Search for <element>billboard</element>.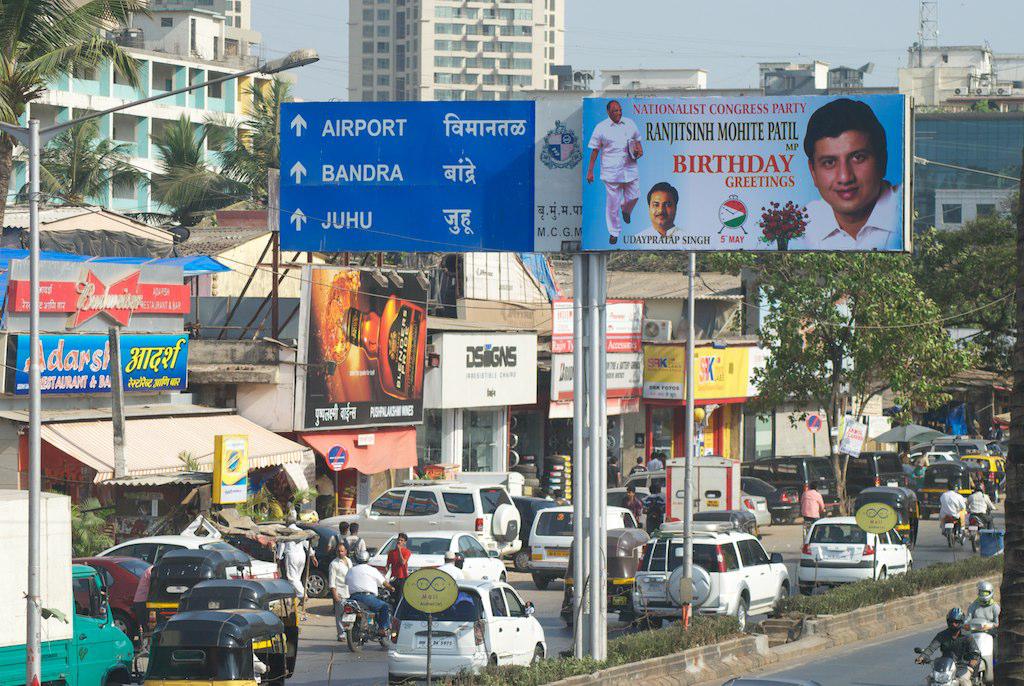
Found at left=687, top=342, right=748, bottom=403.
